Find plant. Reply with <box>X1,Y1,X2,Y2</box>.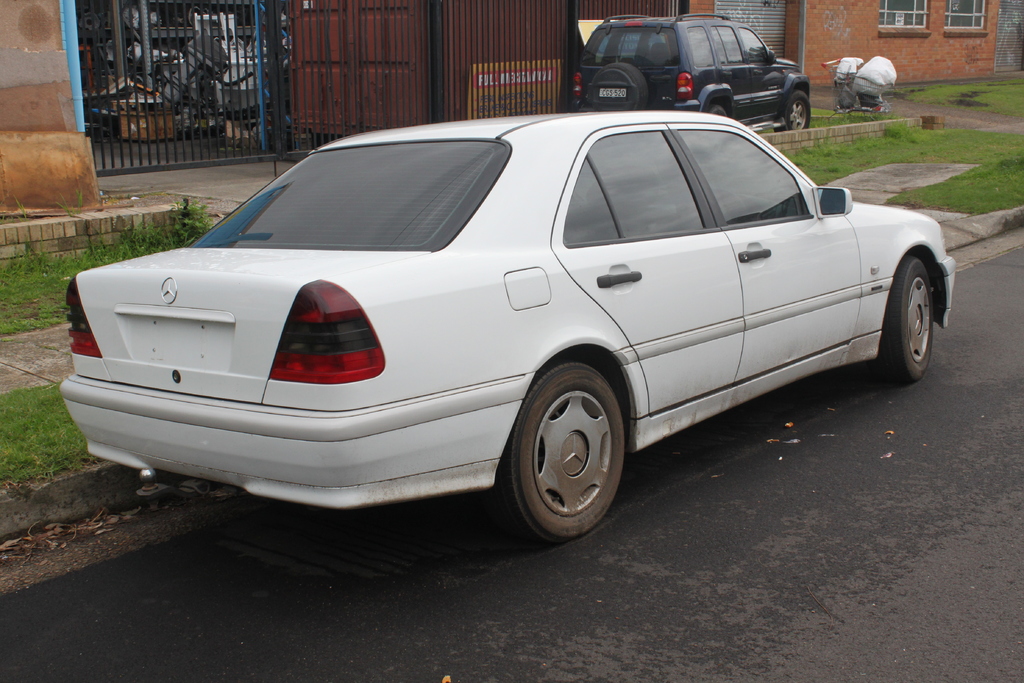
<box>884,72,1023,120</box>.
